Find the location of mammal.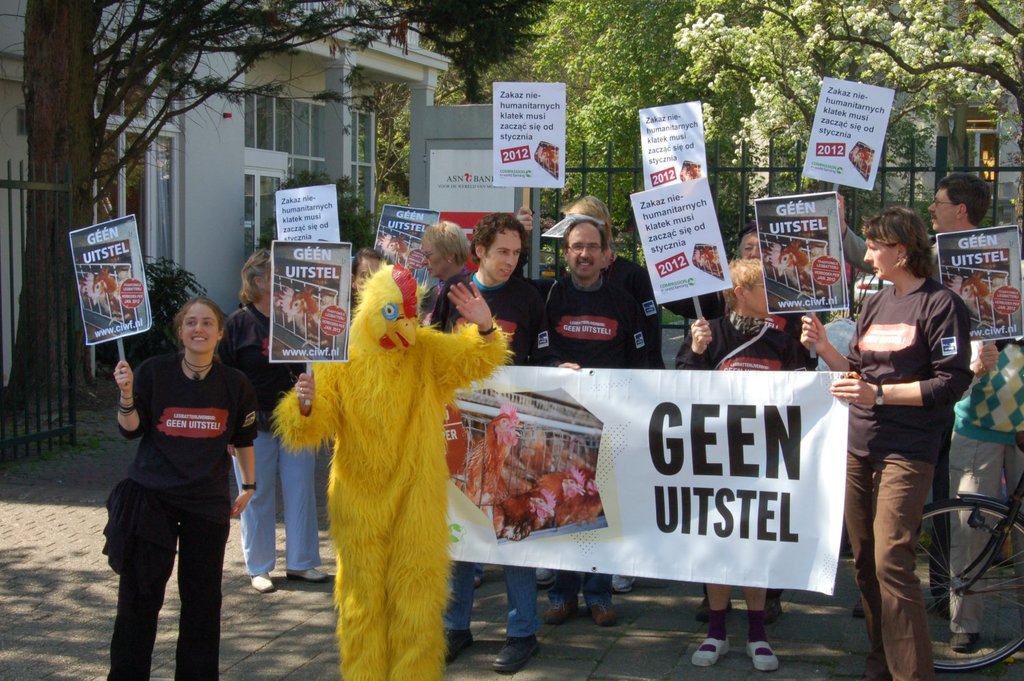
Location: 538 195 668 594.
